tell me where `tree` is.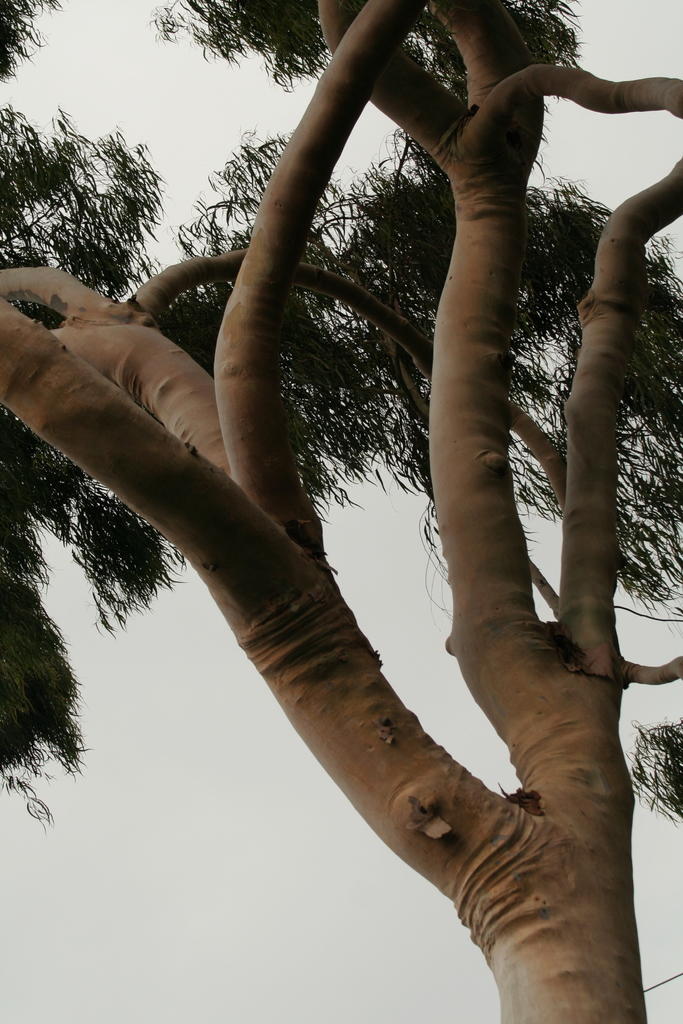
`tree` is at bbox(0, 0, 682, 1023).
